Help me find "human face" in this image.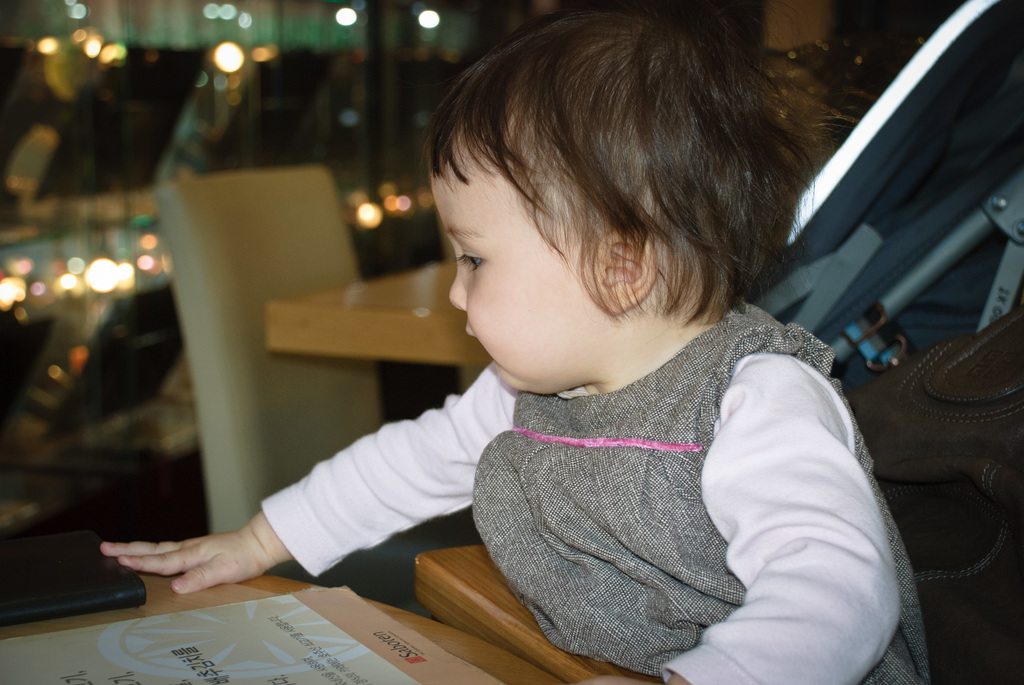
Found it: 430/123/609/395.
